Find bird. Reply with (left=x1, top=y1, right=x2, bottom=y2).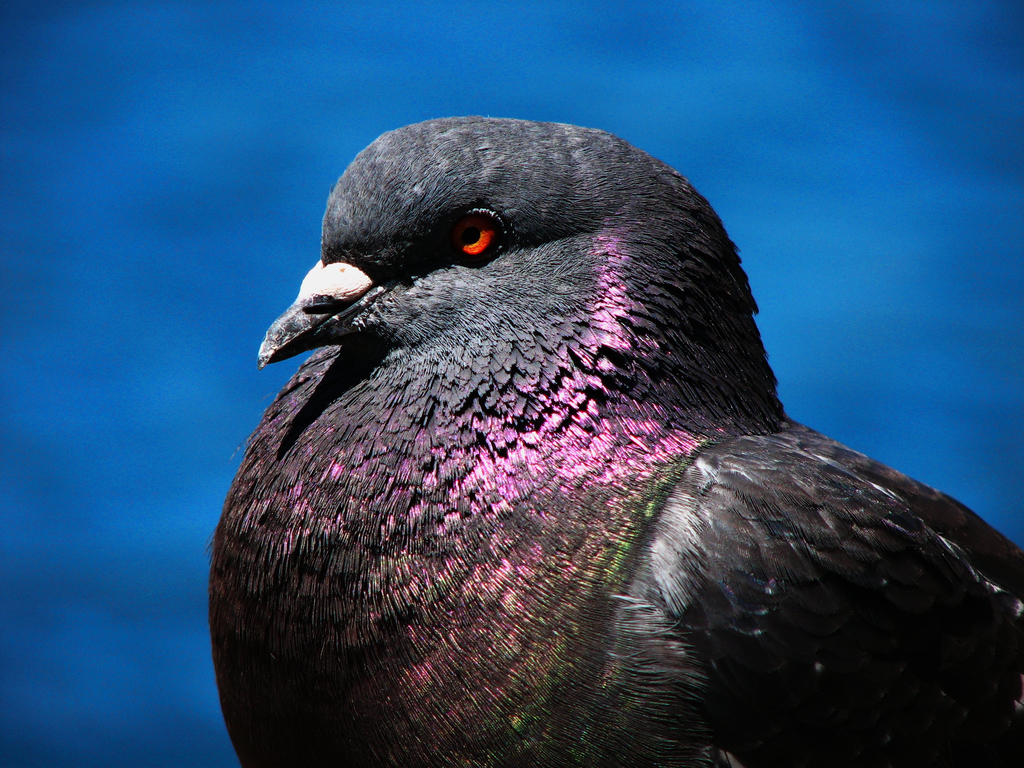
(left=221, top=108, right=1023, bottom=767).
